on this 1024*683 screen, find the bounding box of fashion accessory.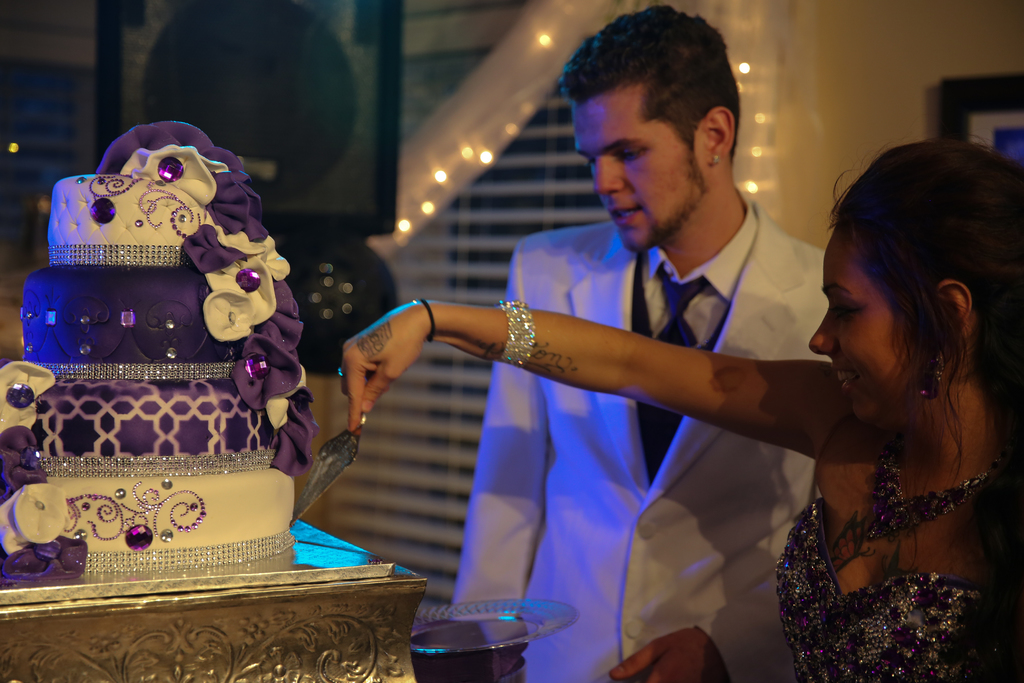
Bounding box: <box>865,414,988,544</box>.
